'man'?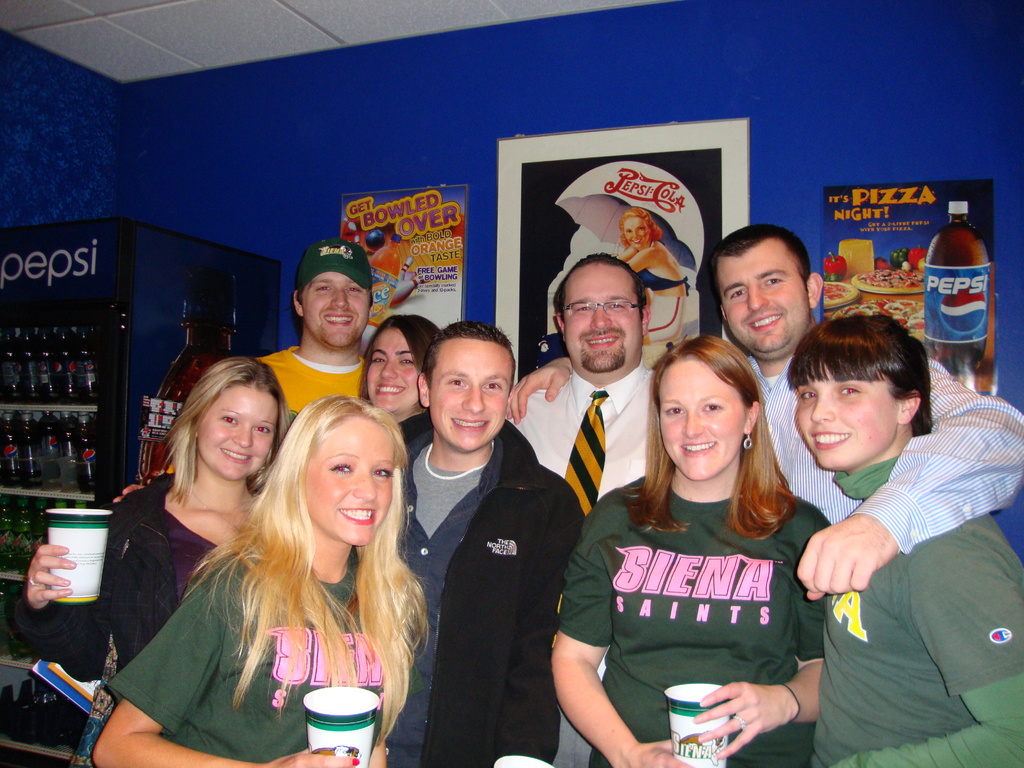
<bbox>501, 254, 660, 767</bbox>
